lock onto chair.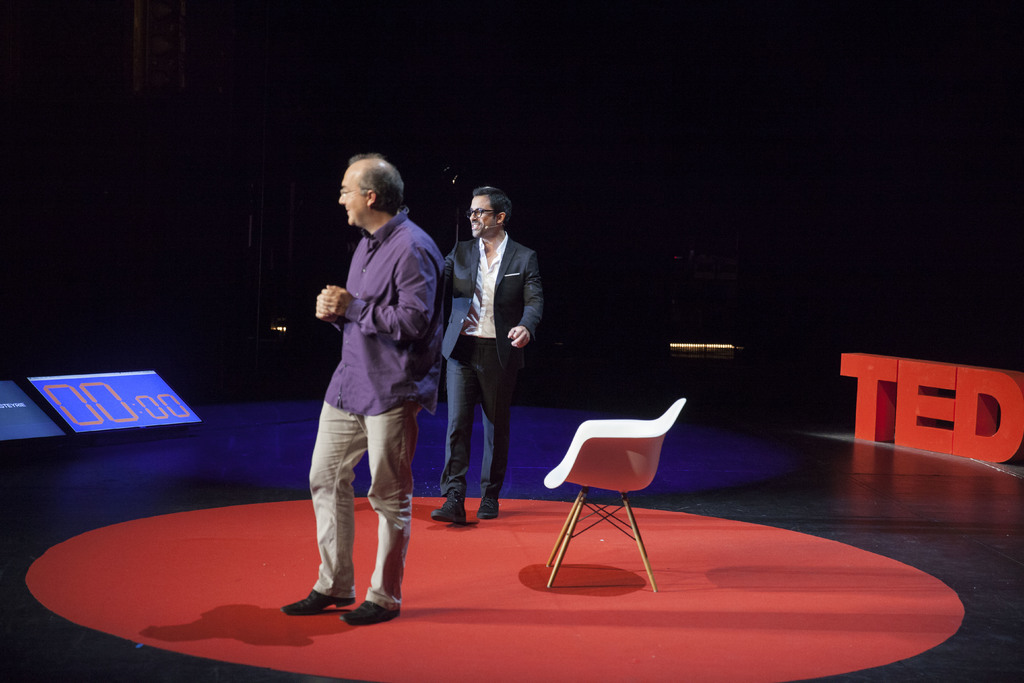
Locked: [538, 400, 695, 597].
